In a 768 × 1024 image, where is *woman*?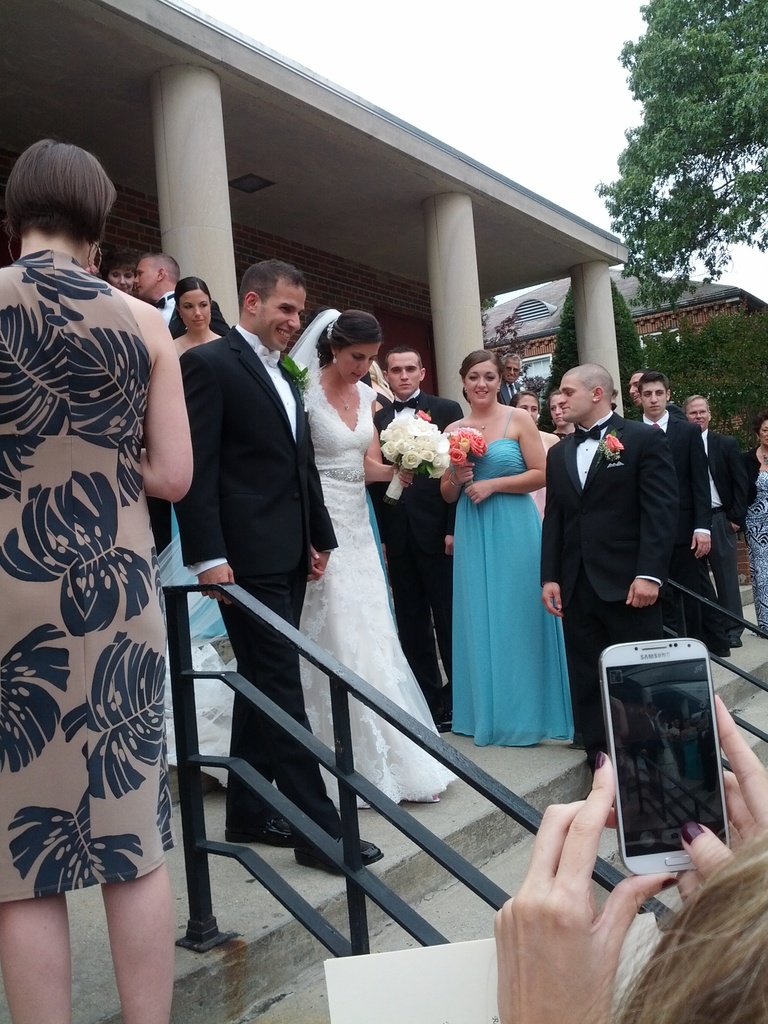
bbox=(504, 396, 558, 511).
